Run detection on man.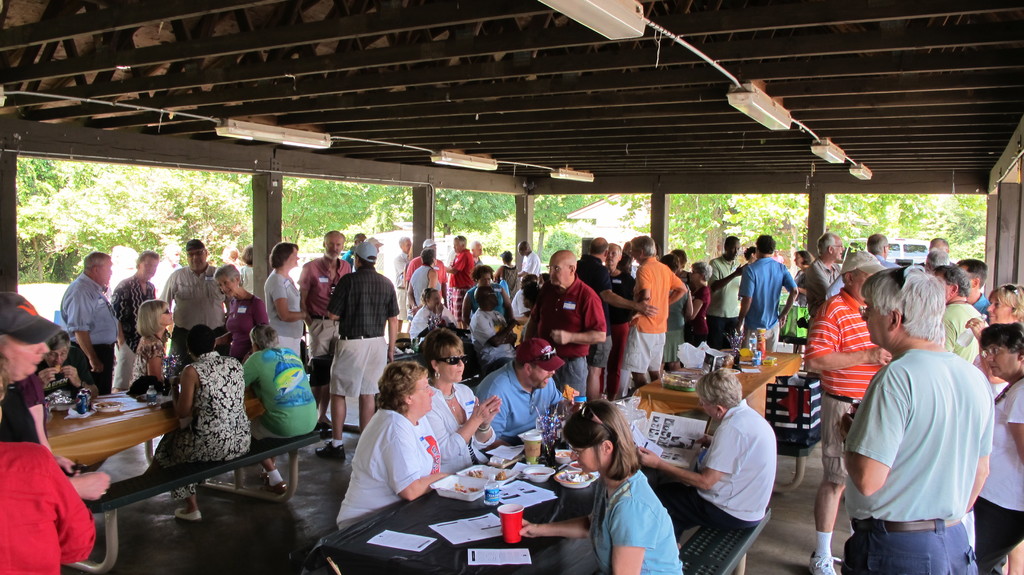
Result: pyautogui.locateOnScreen(708, 231, 747, 352).
